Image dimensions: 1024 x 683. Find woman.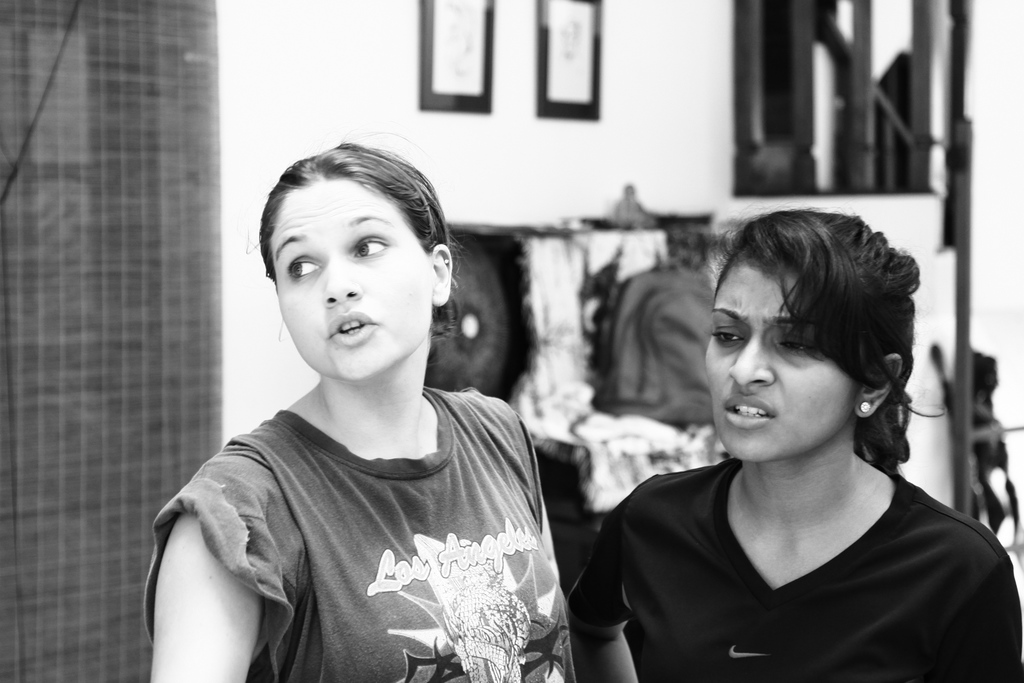
bbox=(556, 183, 973, 669).
